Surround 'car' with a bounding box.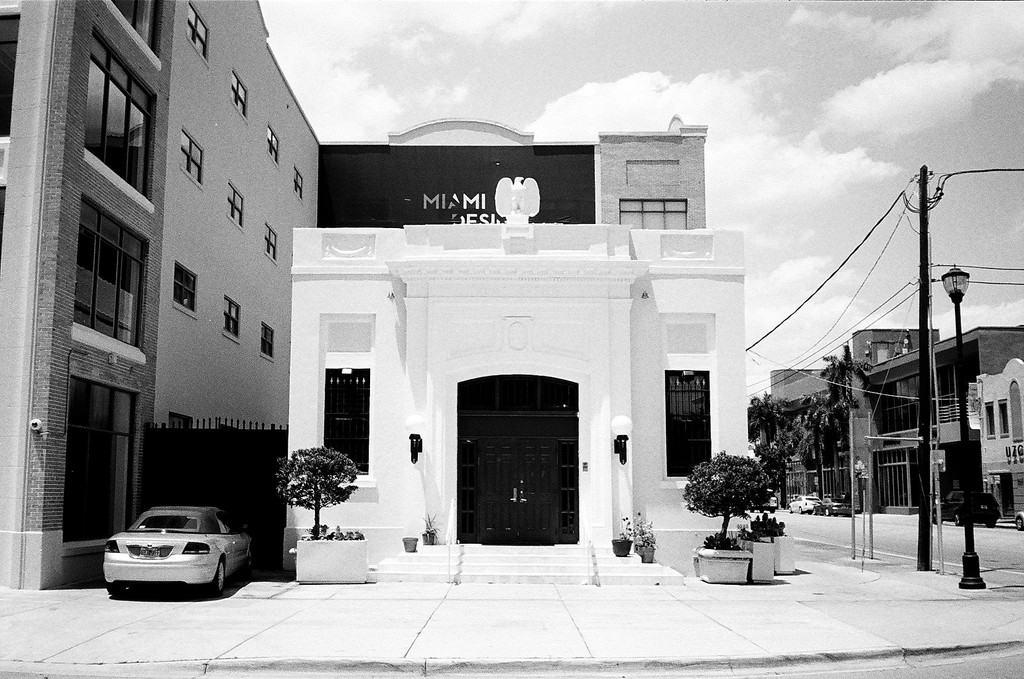
(934,489,1003,526).
